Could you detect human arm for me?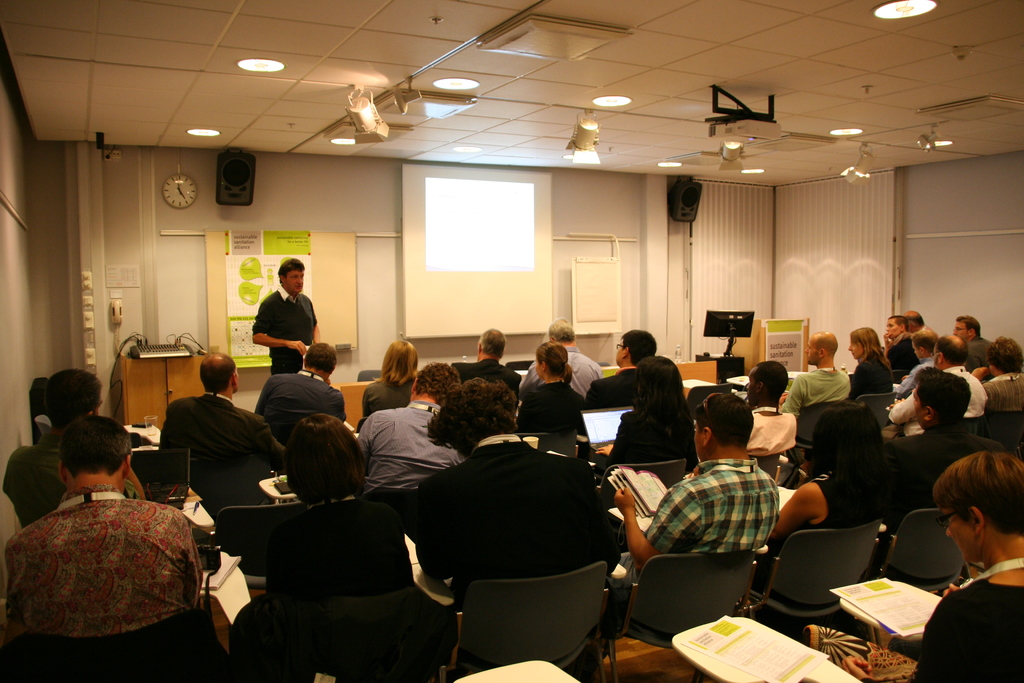
Detection result: [x1=623, y1=480, x2=704, y2=568].
